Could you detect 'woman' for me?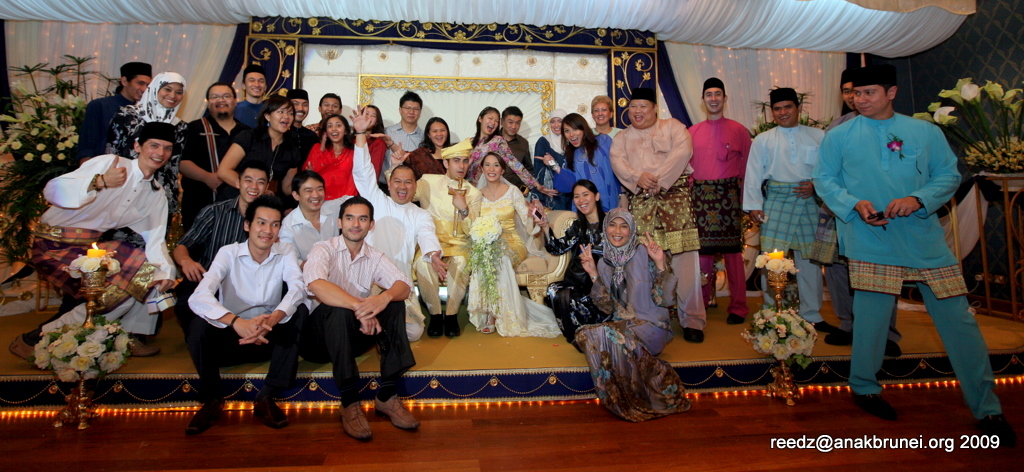
Detection result: [536, 110, 582, 215].
